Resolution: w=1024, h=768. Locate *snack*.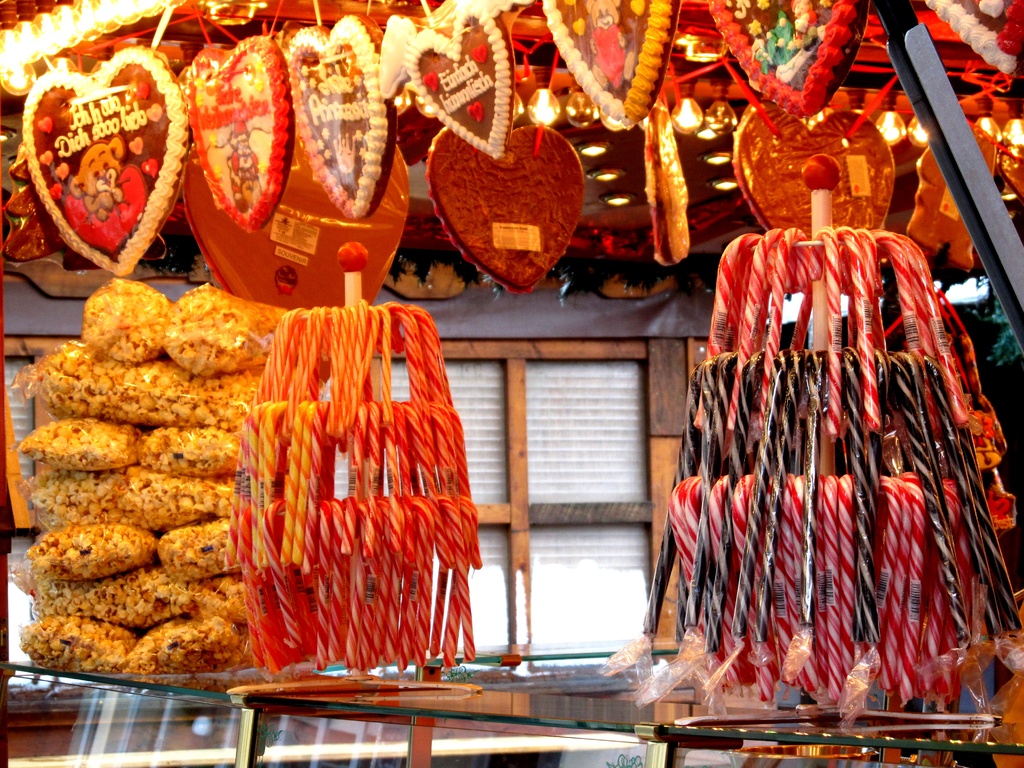
19 308 278 661.
